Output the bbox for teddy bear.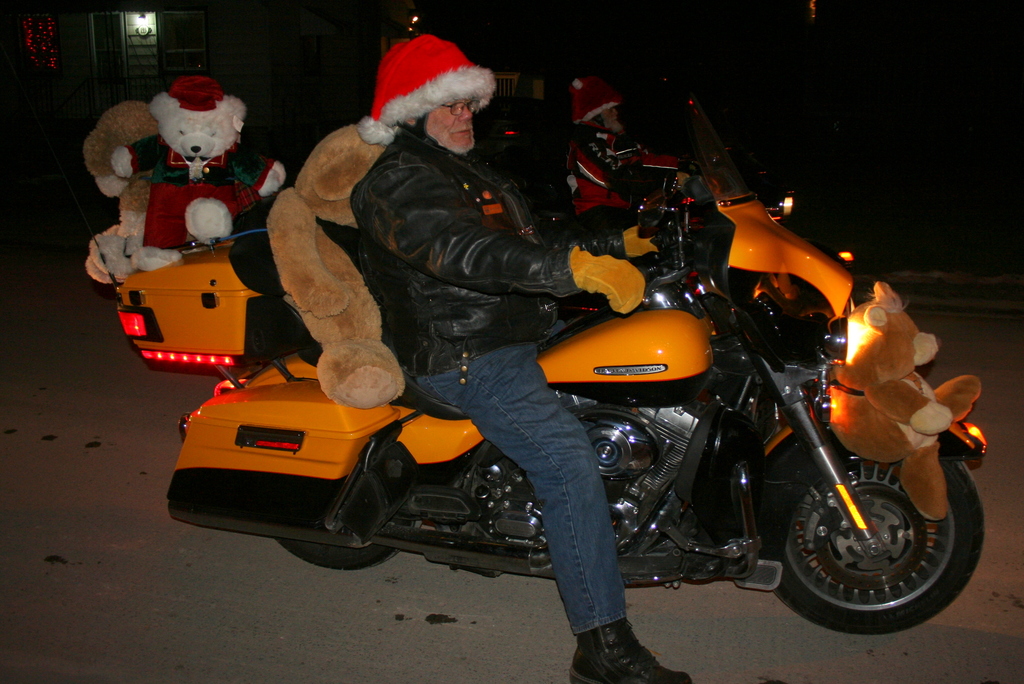
(835,286,980,513).
